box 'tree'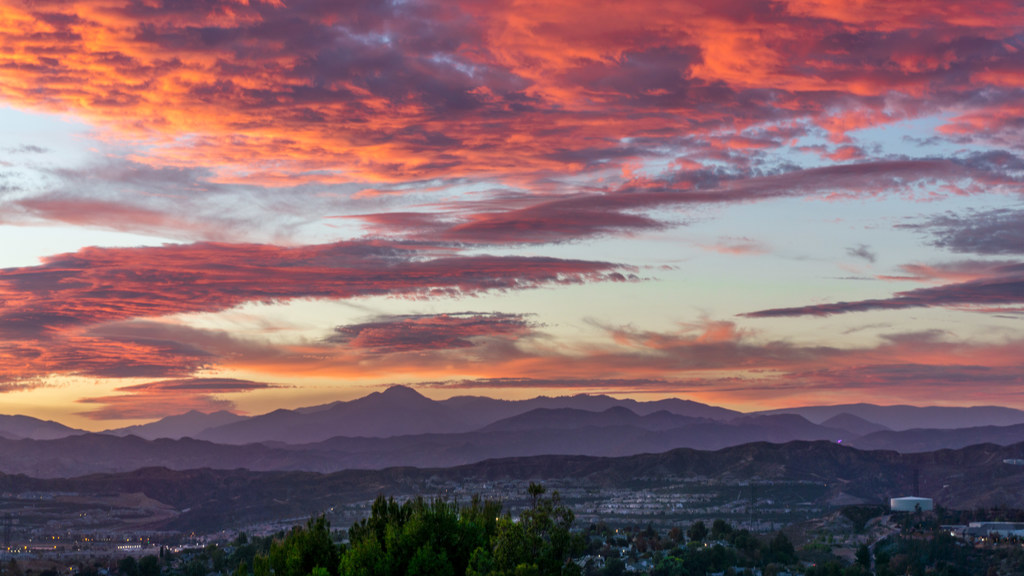
<bbox>640, 529, 661, 539</bbox>
